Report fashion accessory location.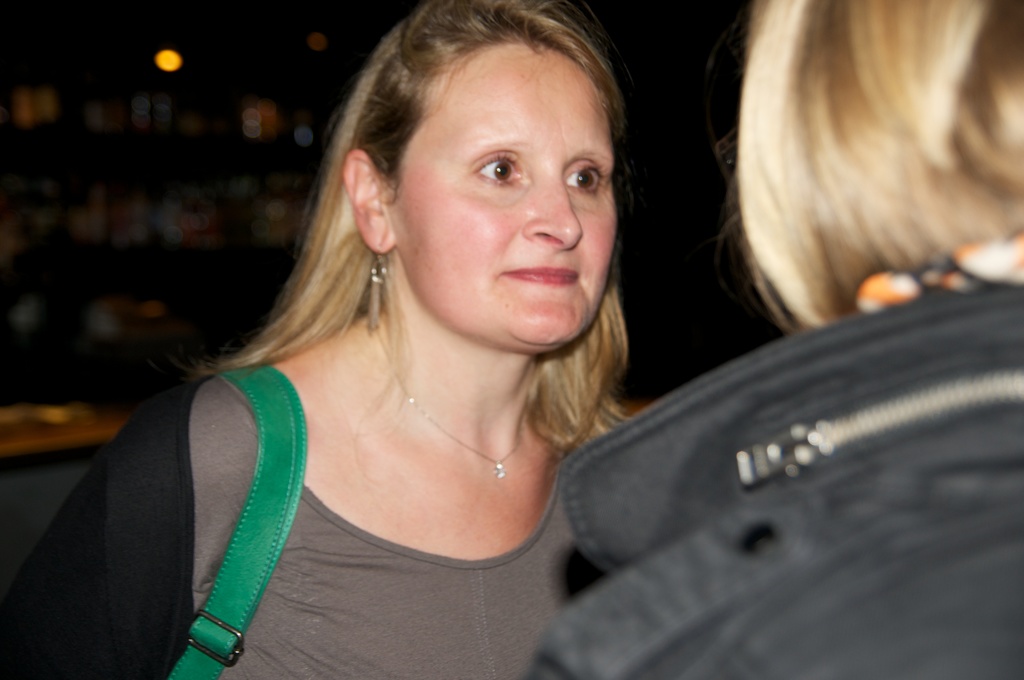
Report: (left=368, top=321, right=527, bottom=473).
